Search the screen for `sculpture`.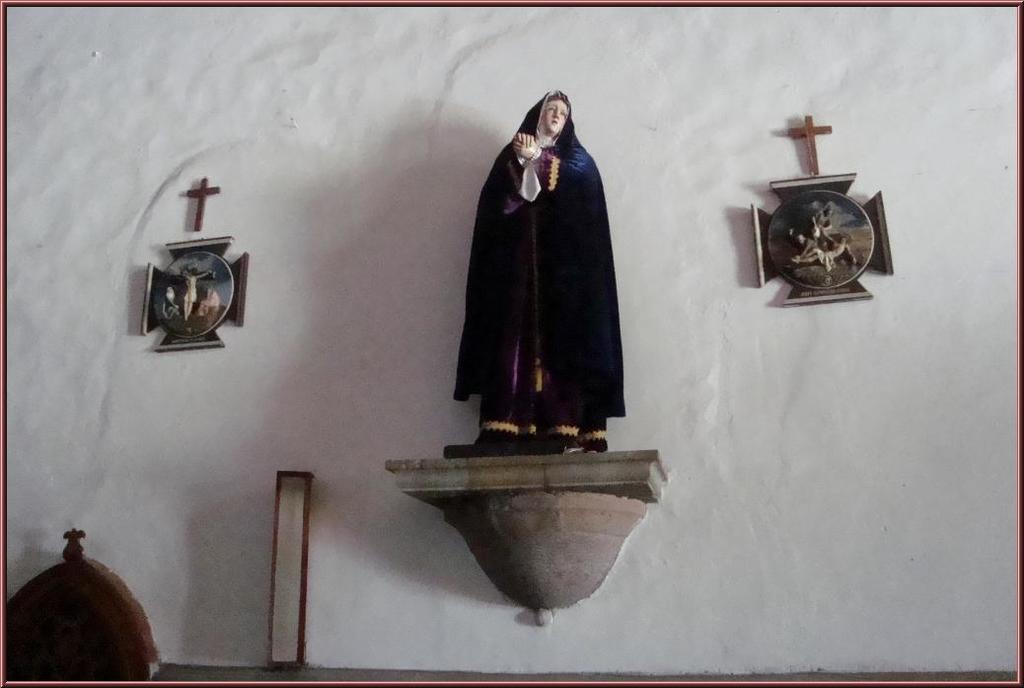
Found at bbox=(183, 272, 210, 316).
